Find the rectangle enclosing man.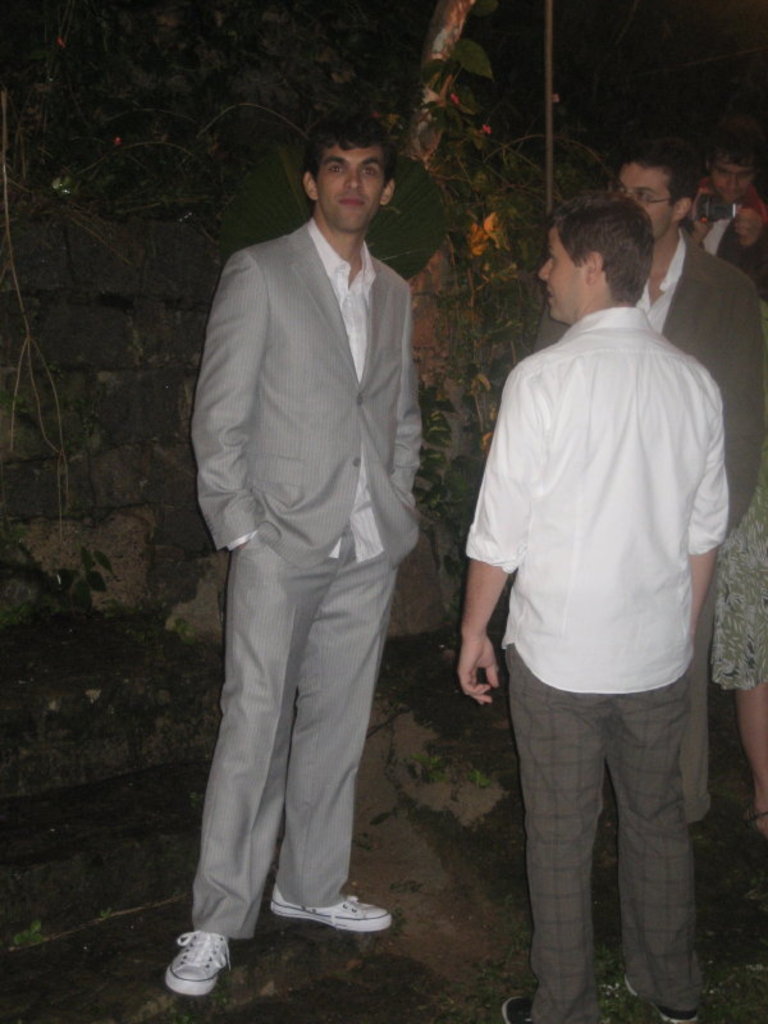
box=[687, 113, 767, 289].
